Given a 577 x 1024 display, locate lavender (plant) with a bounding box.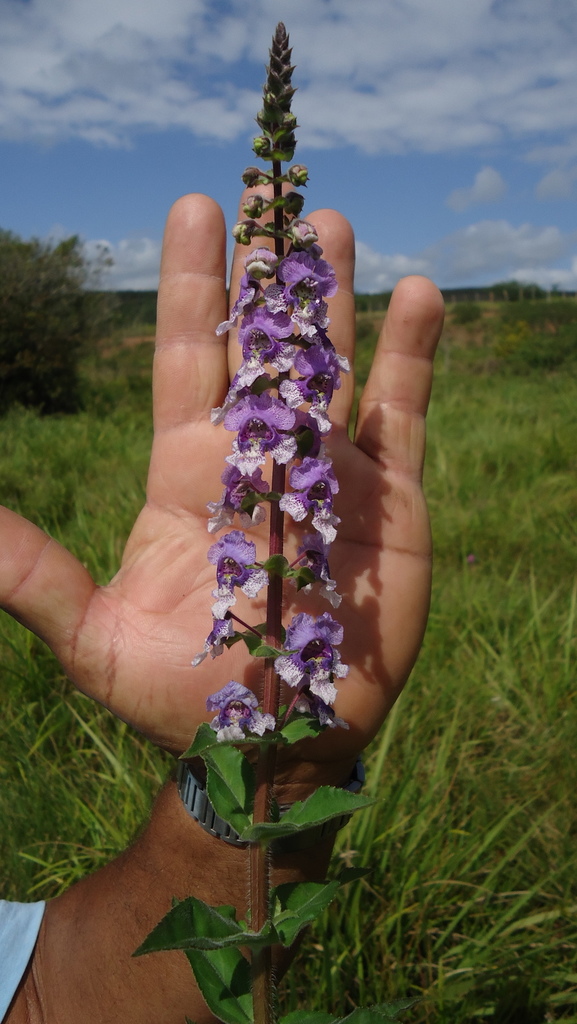
Located: box=[177, 27, 365, 769].
